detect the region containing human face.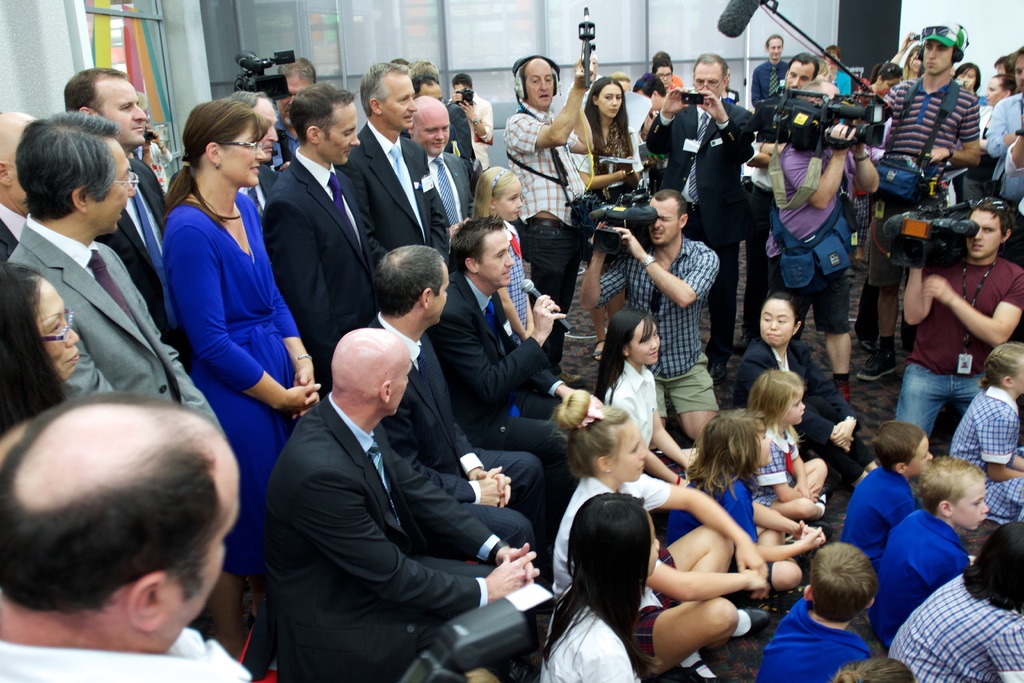
detection(760, 298, 793, 345).
